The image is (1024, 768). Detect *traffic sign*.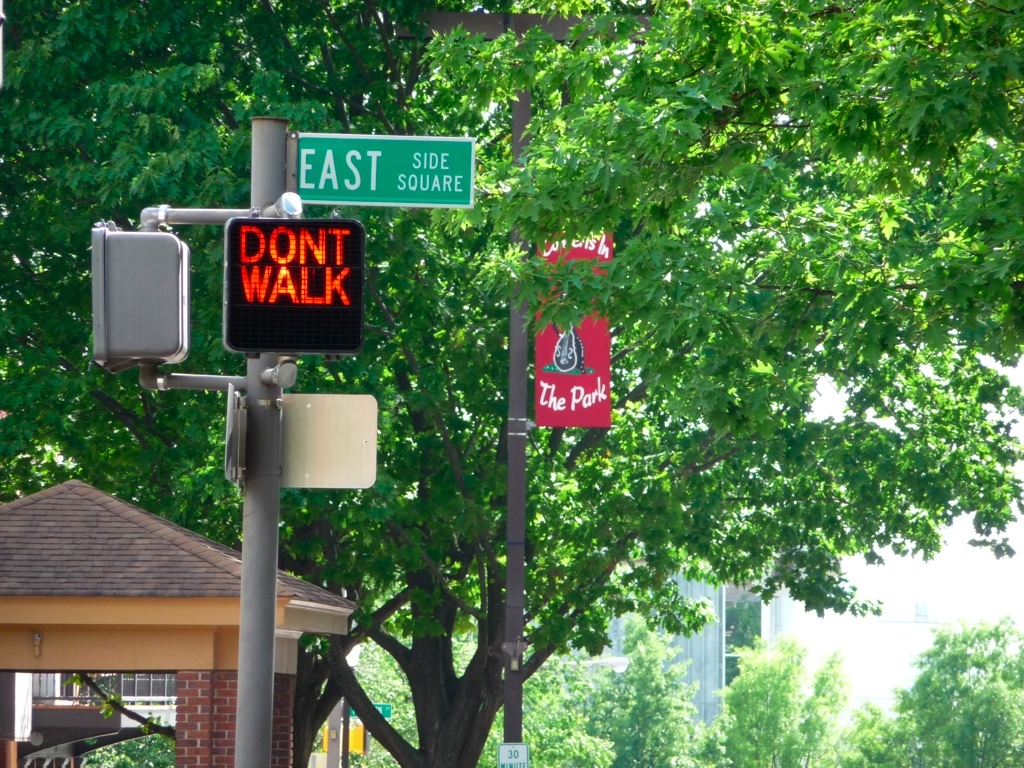
Detection: x1=293 y1=130 x2=471 y2=207.
